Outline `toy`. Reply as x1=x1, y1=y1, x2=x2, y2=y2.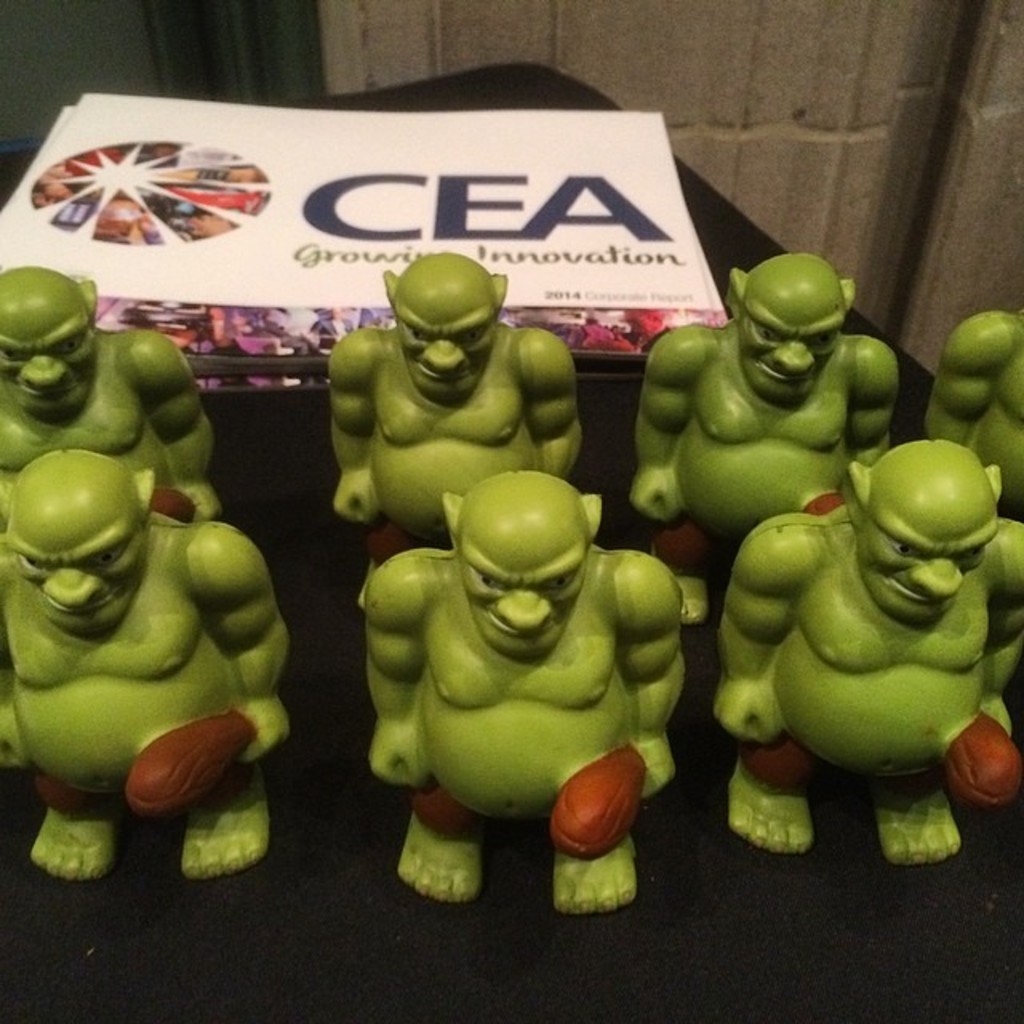
x1=0, y1=264, x2=226, y2=518.
